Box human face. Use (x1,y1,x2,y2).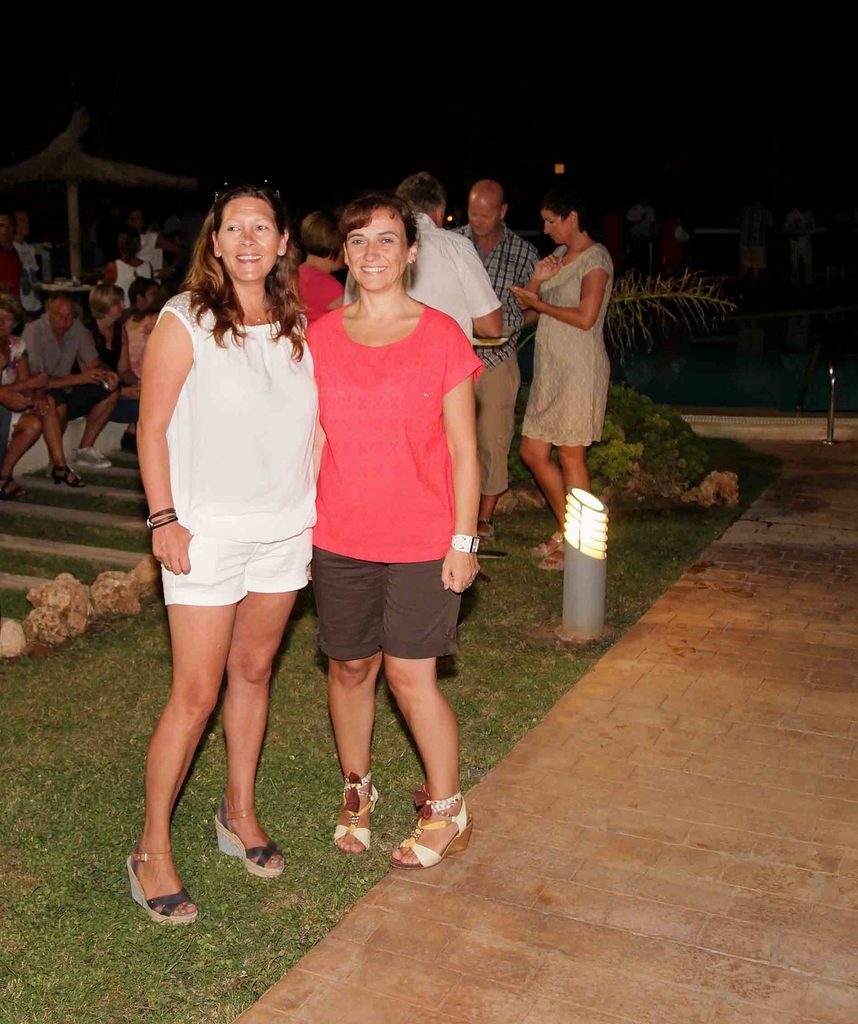
(111,297,128,319).
